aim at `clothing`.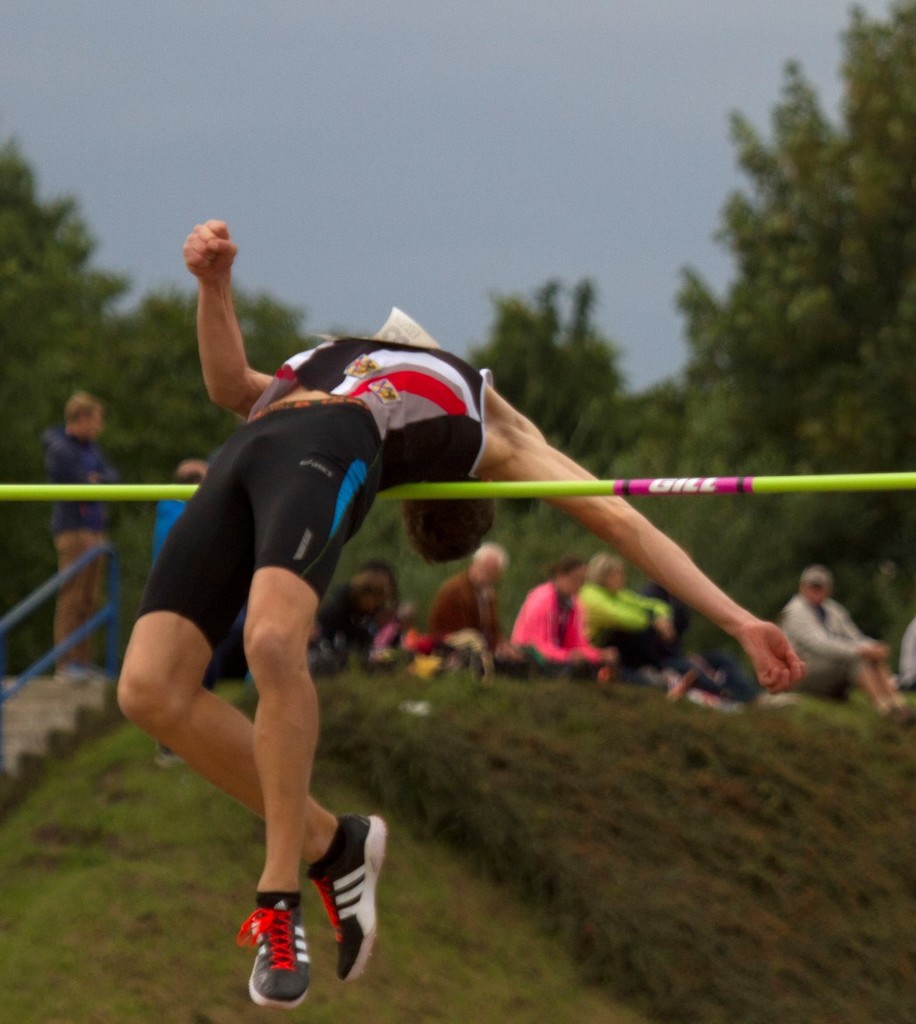
Aimed at left=40, top=440, right=99, bottom=659.
